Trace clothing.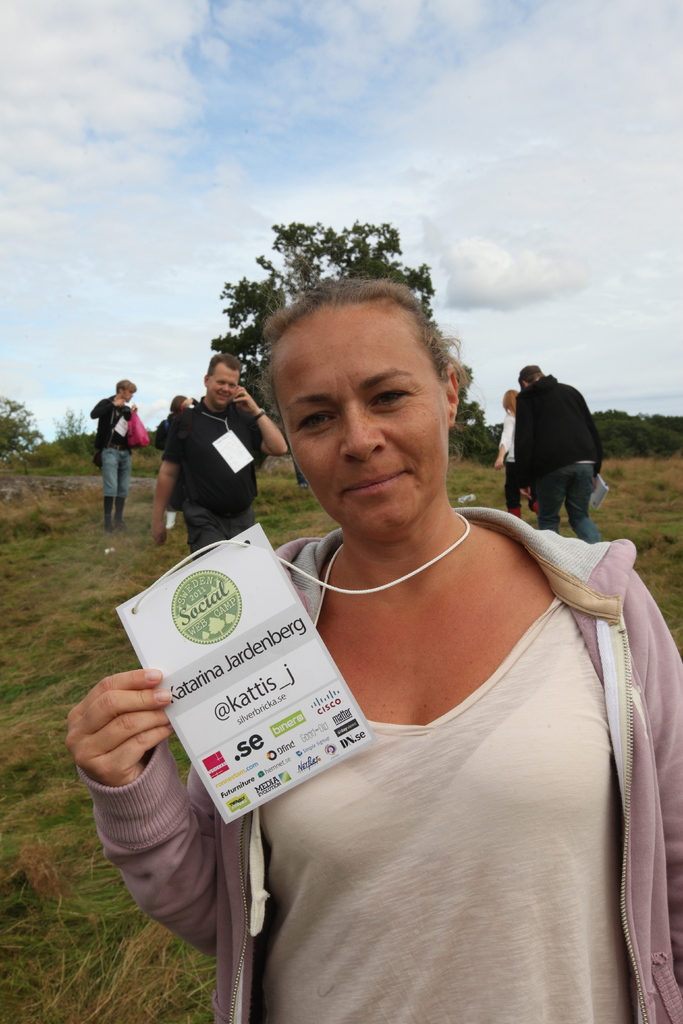
Traced to <bbox>160, 389, 270, 554</bbox>.
